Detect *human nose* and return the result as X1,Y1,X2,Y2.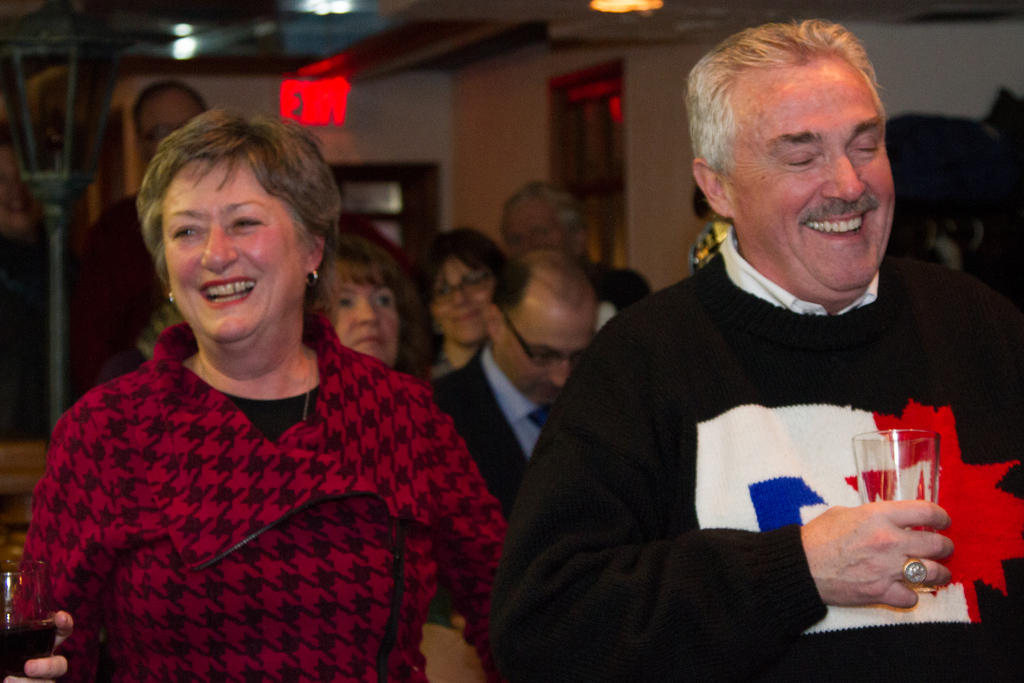
451,293,468,306.
